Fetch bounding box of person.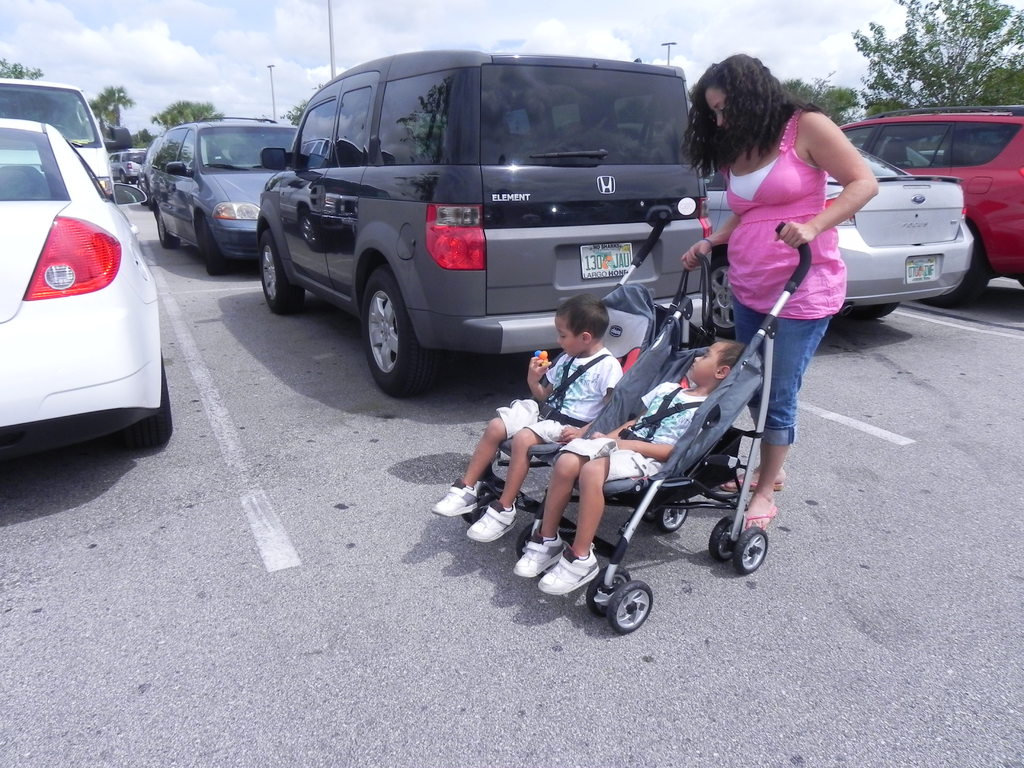
Bbox: locate(686, 47, 883, 534).
